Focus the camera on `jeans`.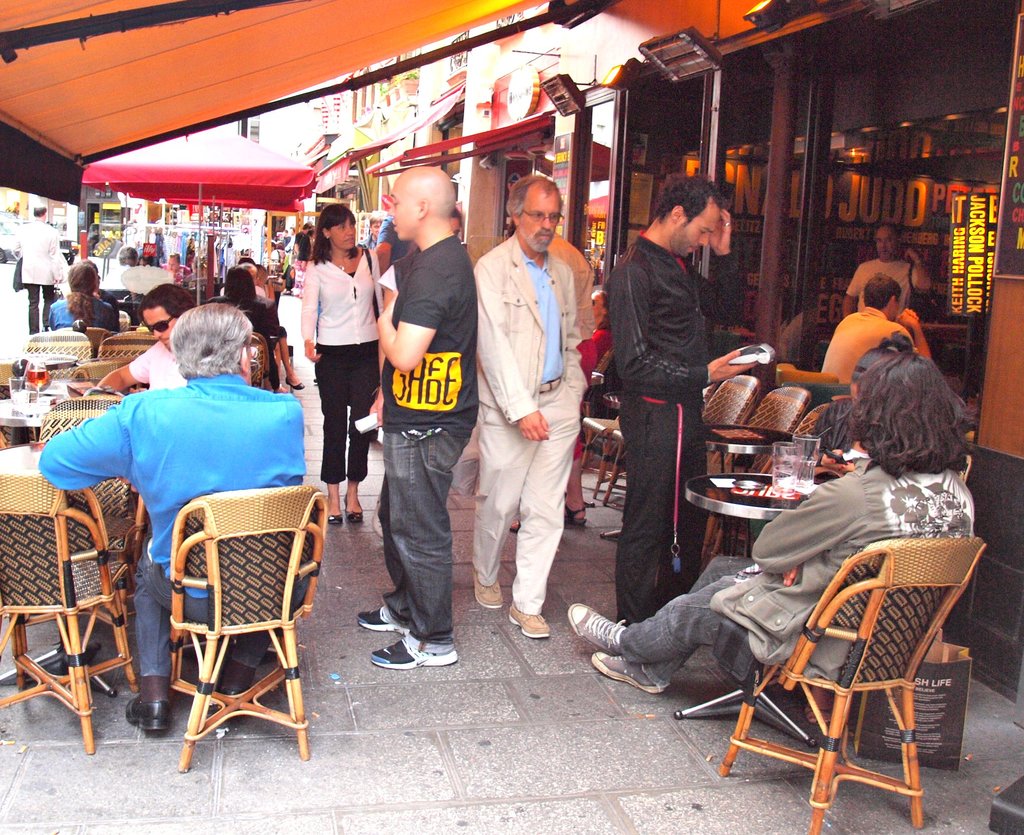
Focus region: 615:555:792:697.
